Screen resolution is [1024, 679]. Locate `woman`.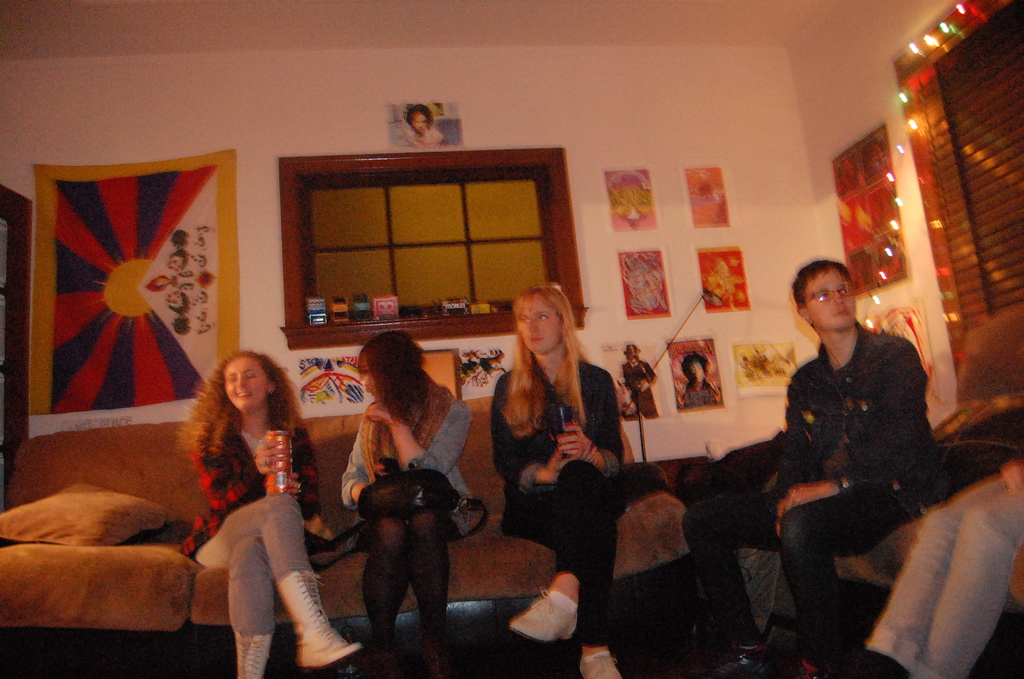
region(166, 334, 328, 667).
